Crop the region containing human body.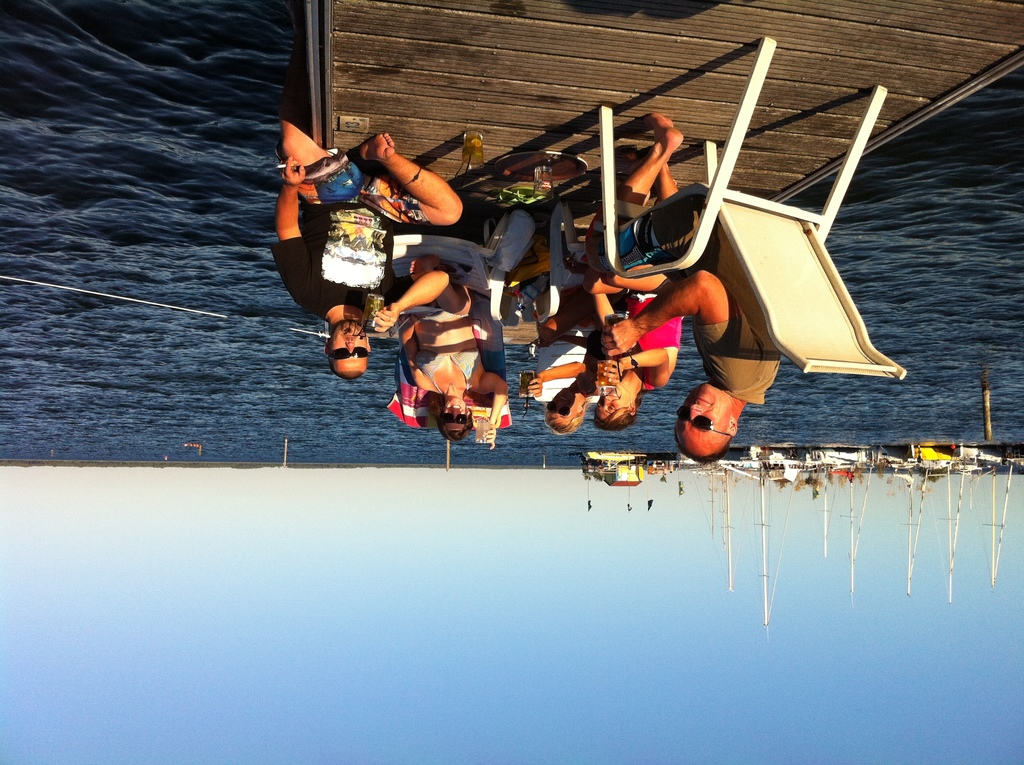
Crop region: (x1=266, y1=1, x2=465, y2=387).
